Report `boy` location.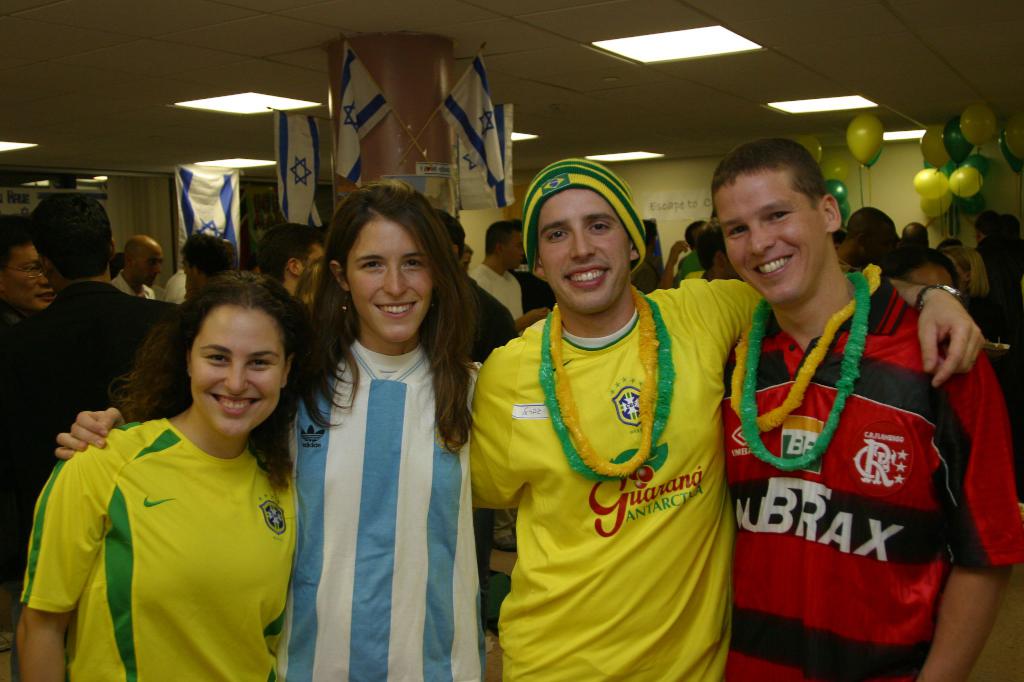
Report: {"left": 720, "top": 140, "right": 1020, "bottom": 681}.
